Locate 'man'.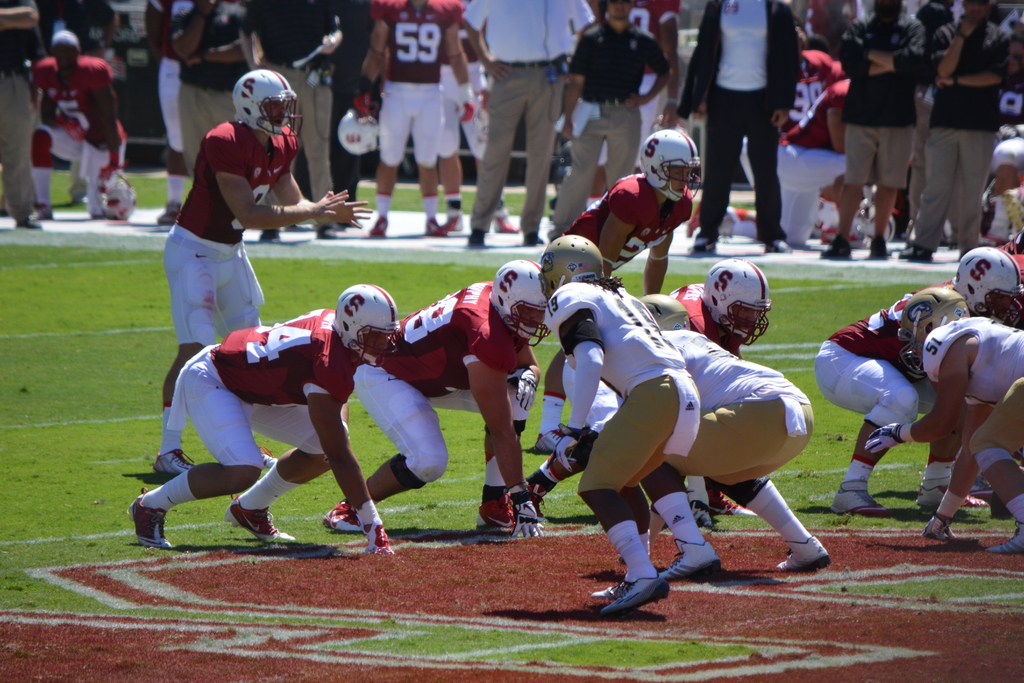
Bounding box: [0,0,46,230].
